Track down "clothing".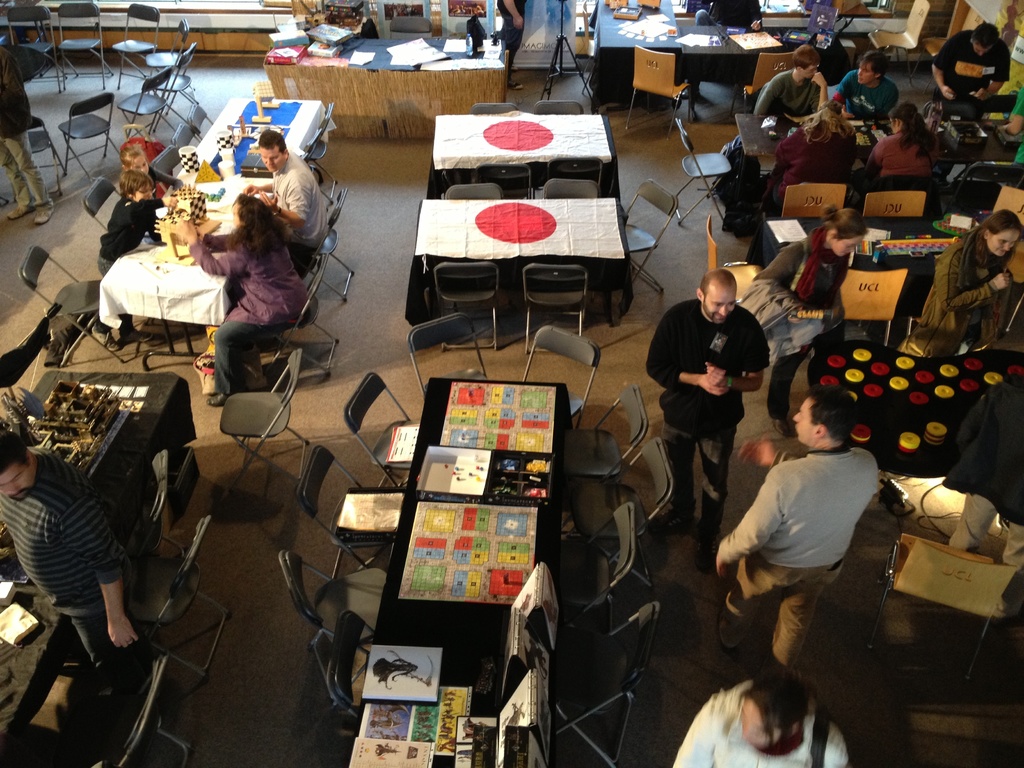
Tracked to [x1=954, y1=375, x2=1023, y2=514].
